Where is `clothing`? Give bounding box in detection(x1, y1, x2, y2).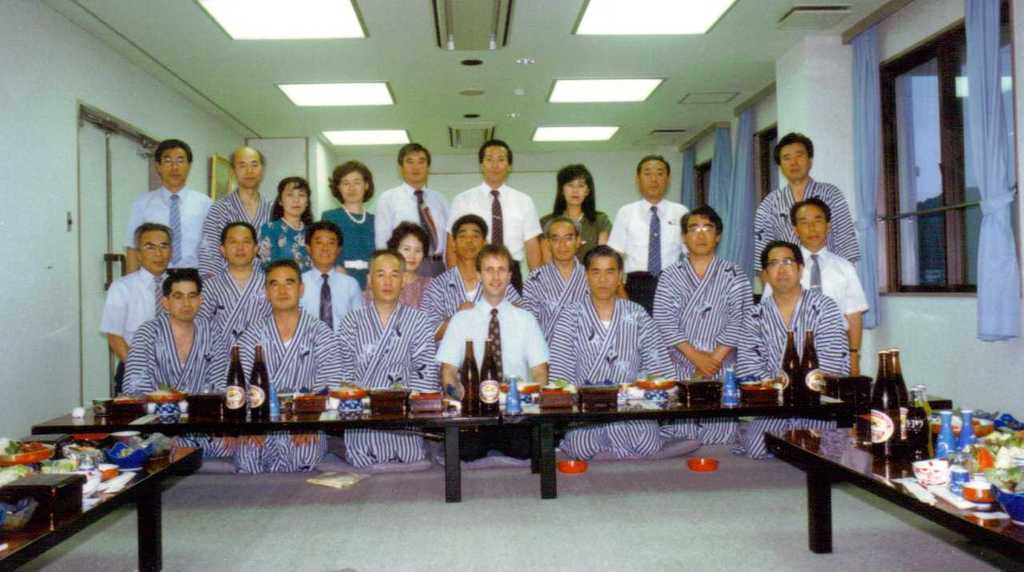
detection(523, 259, 594, 342).
